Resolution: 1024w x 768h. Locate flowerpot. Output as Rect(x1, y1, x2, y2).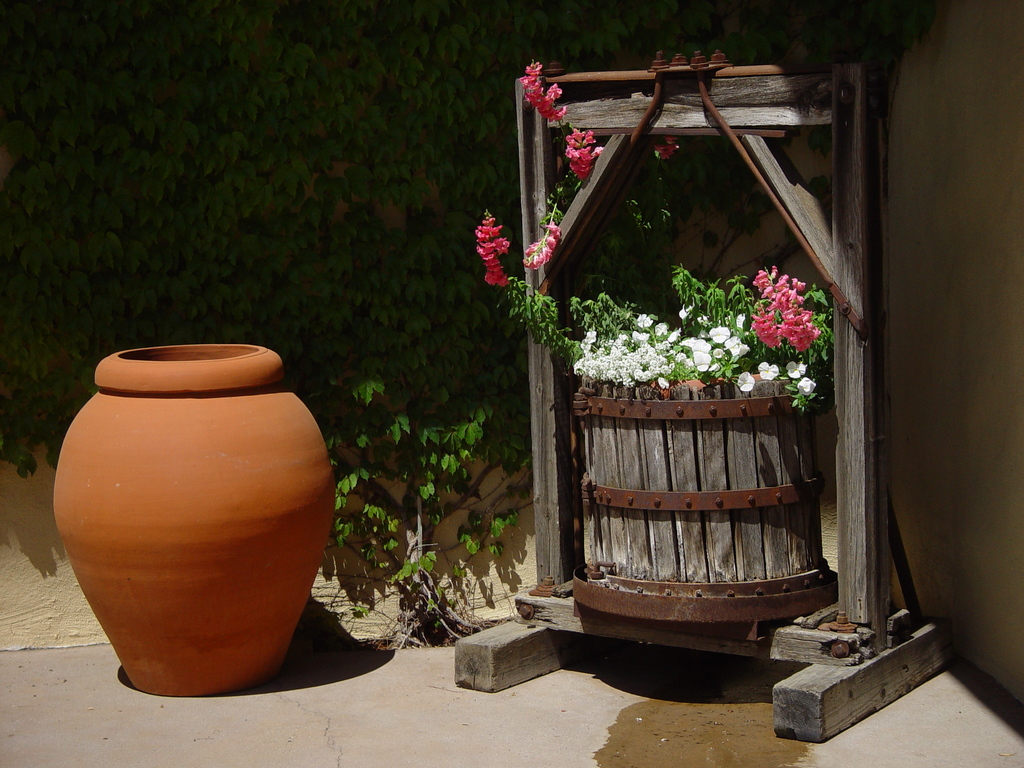
Rect(567, 374, 842, 627).
